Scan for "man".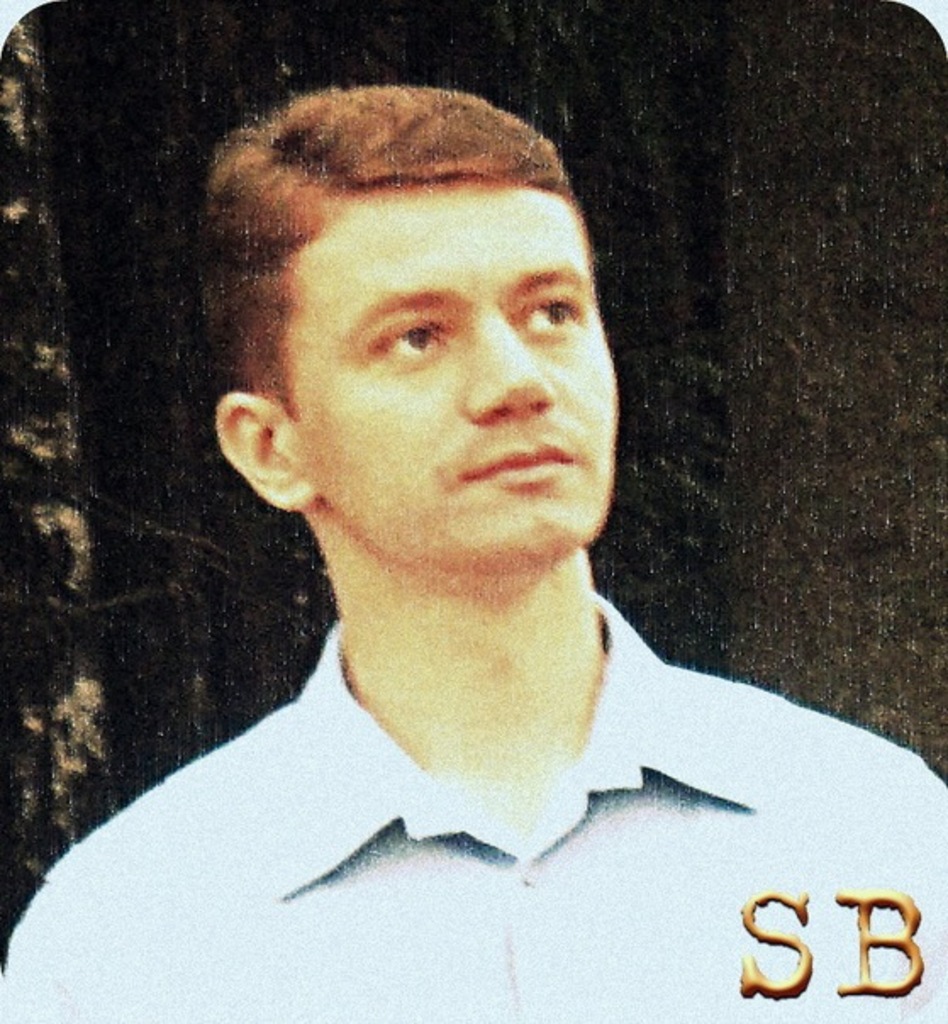
Scan result: {"x1": 66, "y1": 86, "x2": 919, "y2": 954}.
